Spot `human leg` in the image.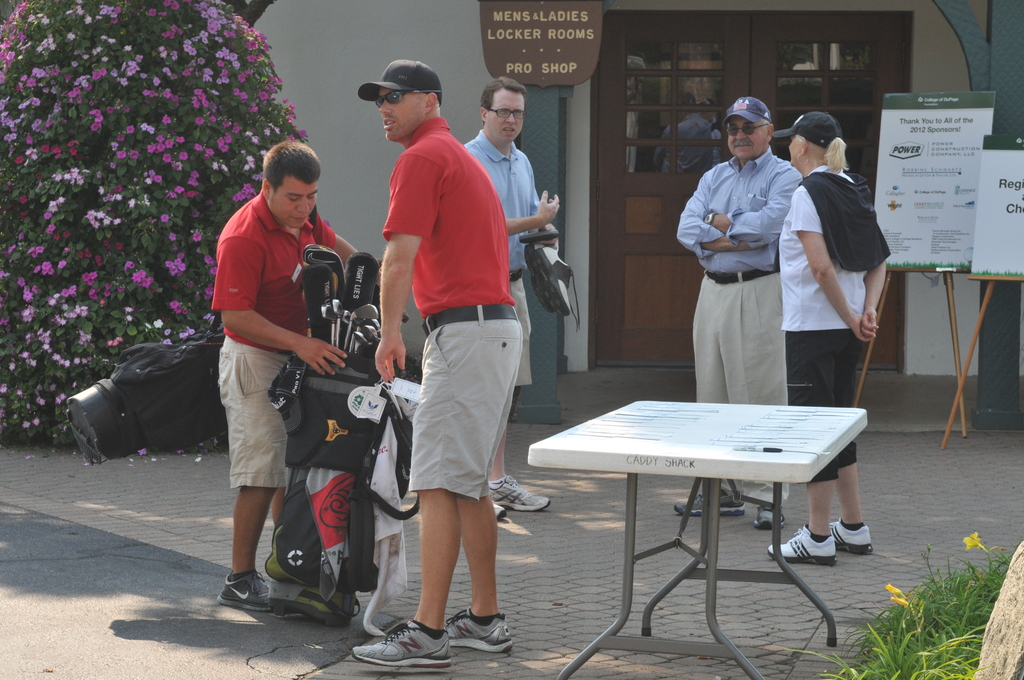
`human leg` found at (left=673, top=271, right=746, bottom=513).
